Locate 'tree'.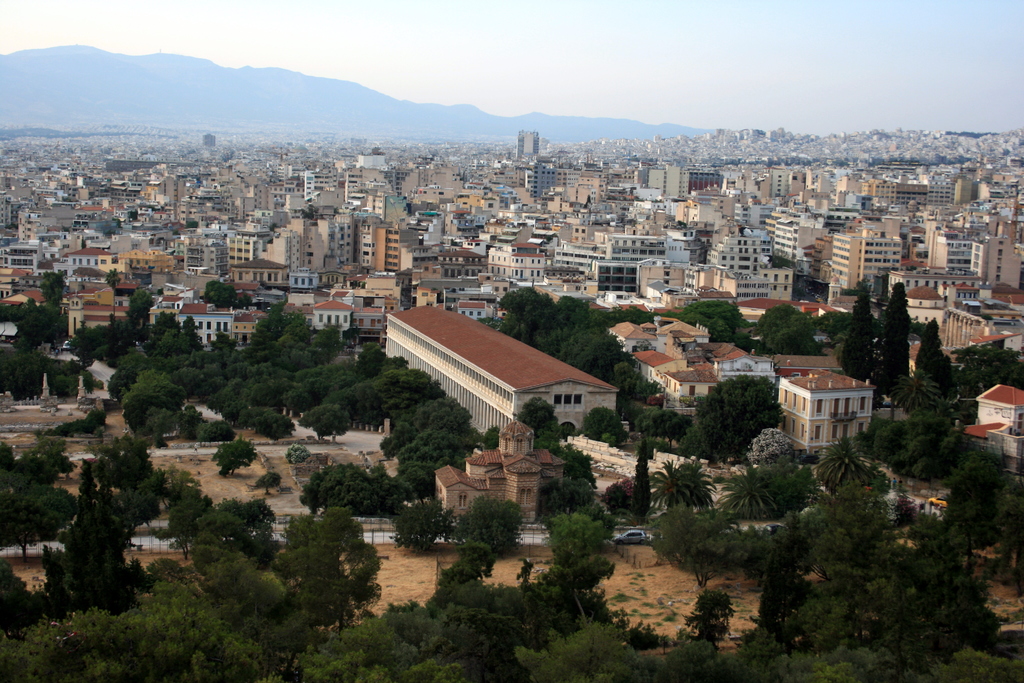
Bounding box: detection(652, 409, 690, 448).
